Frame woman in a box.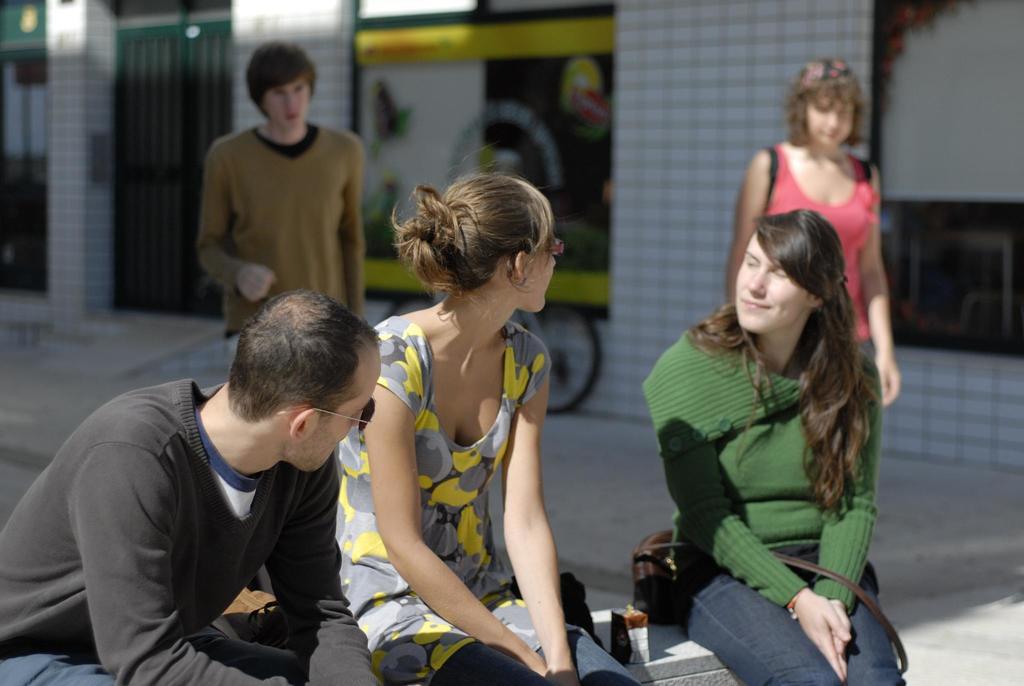
721, 51, 905, 411.
